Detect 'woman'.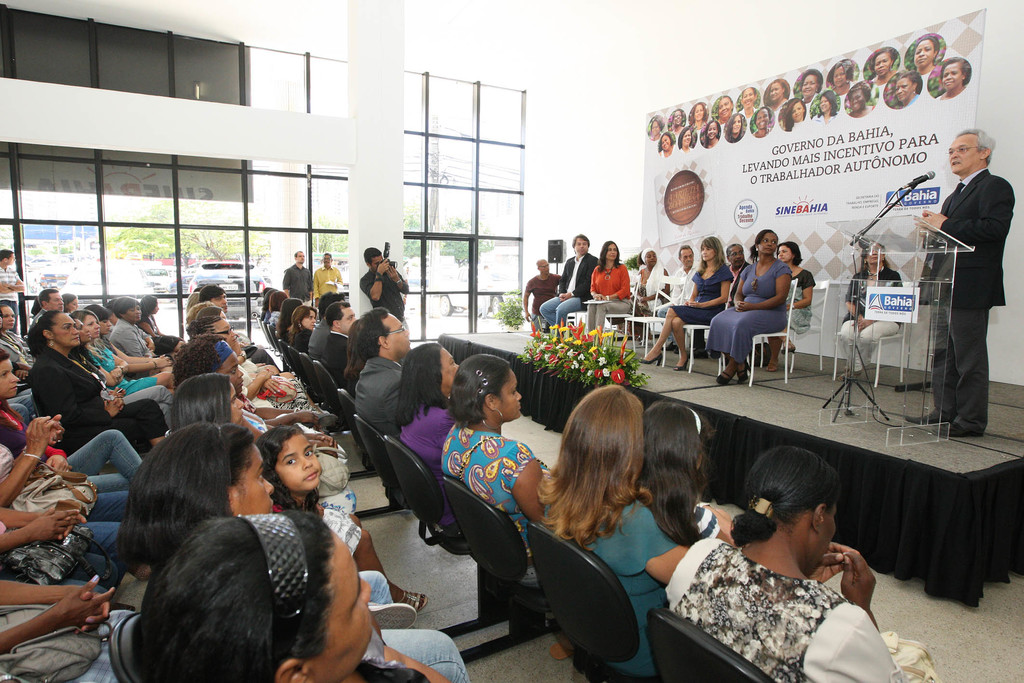
Detected at region(660, 134, 673, 153).
